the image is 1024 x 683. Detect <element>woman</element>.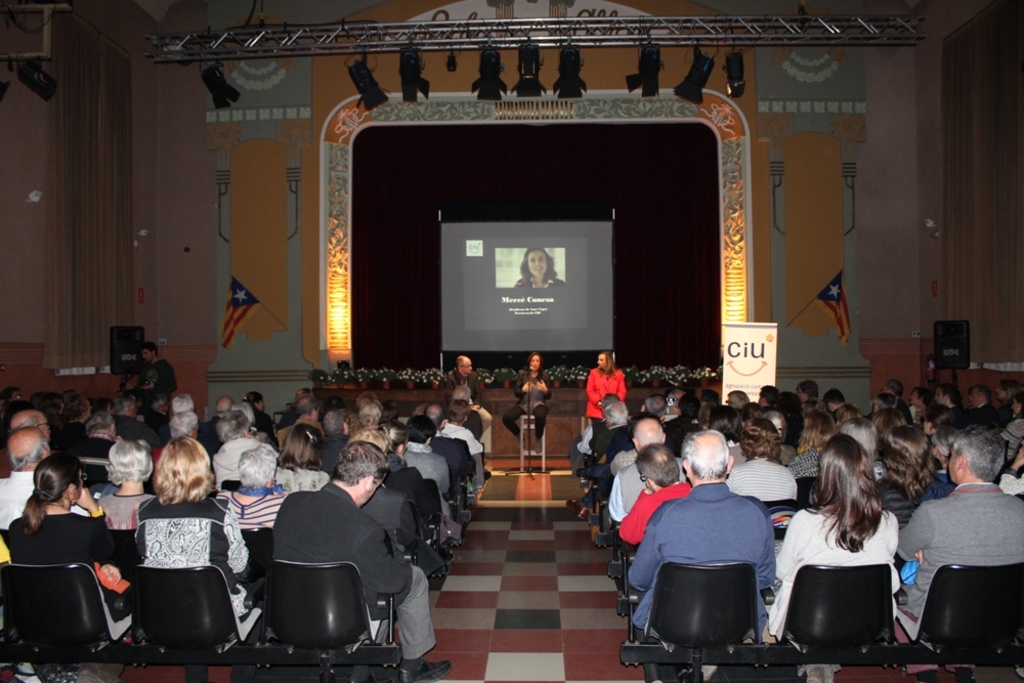
Detection: Rect(212, 442, 291, 532).
